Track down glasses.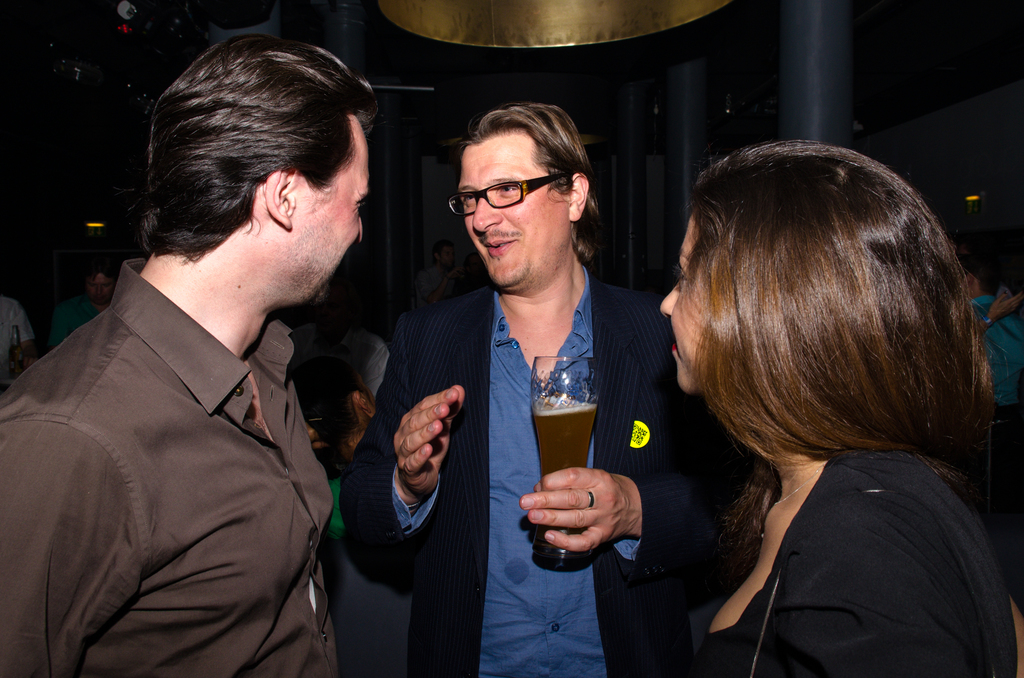
Tracked to 456/166/588/211.
